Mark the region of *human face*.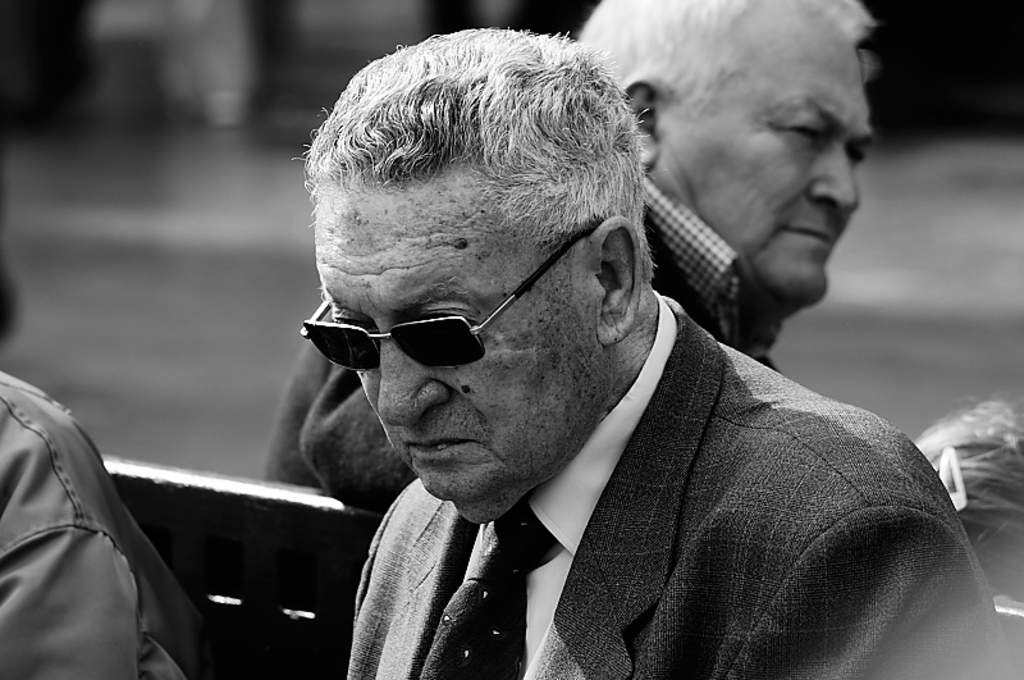
Region: BBox(316, 197, 579, 510).
